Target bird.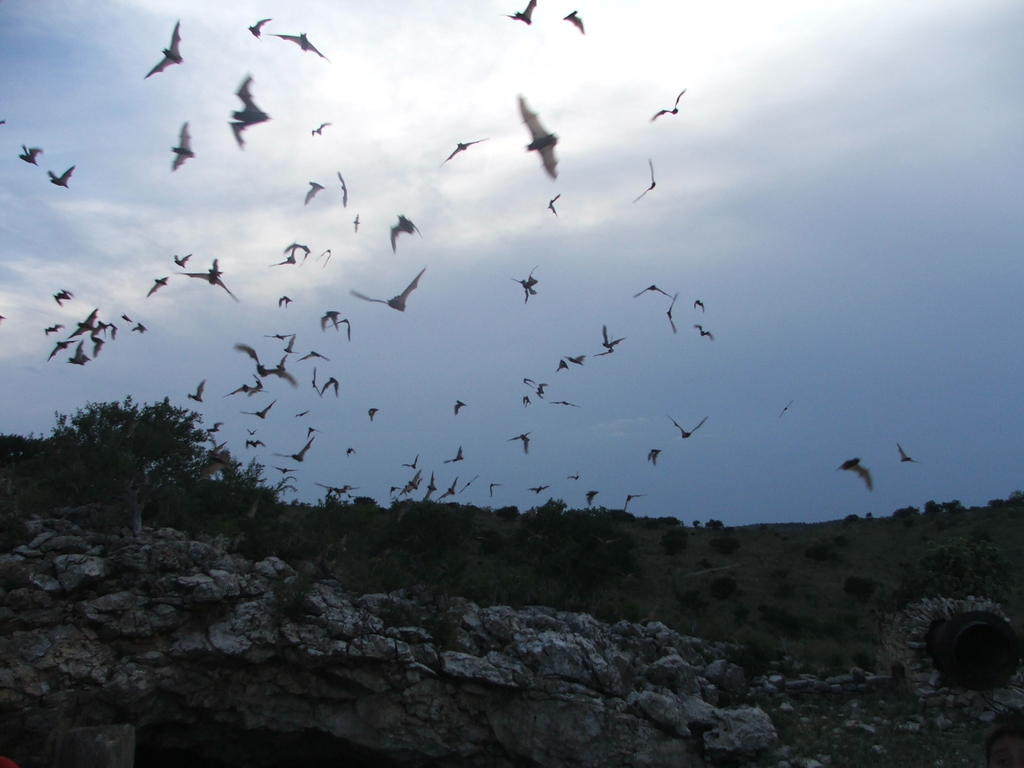
Target region: (312, 117, 328, 137).
